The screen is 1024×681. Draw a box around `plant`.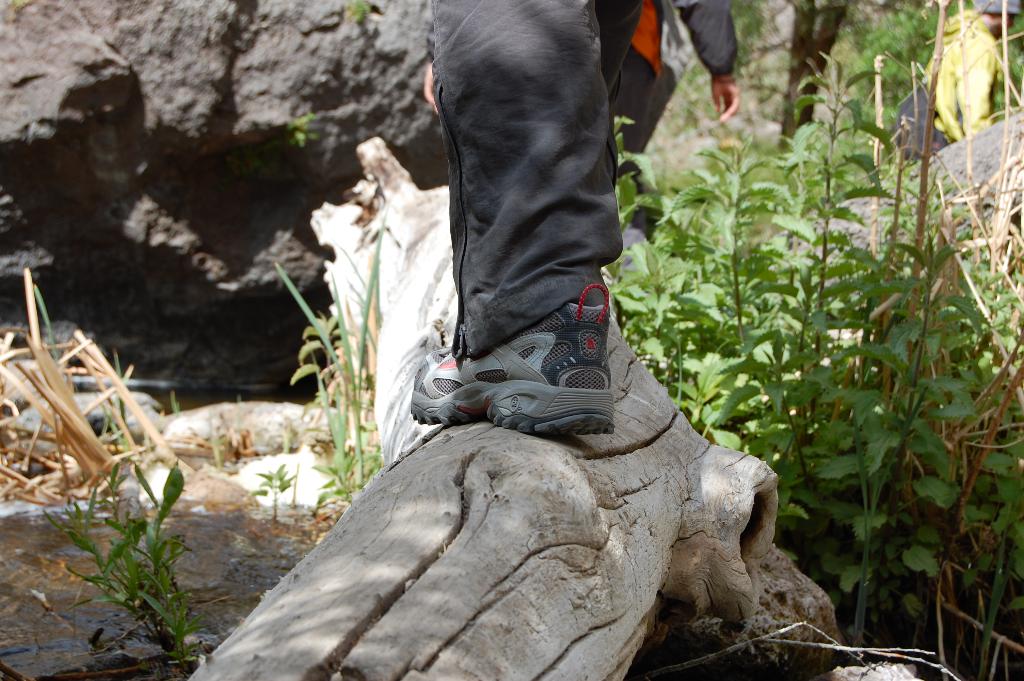
l=316, t=452, r=398, b=509.
